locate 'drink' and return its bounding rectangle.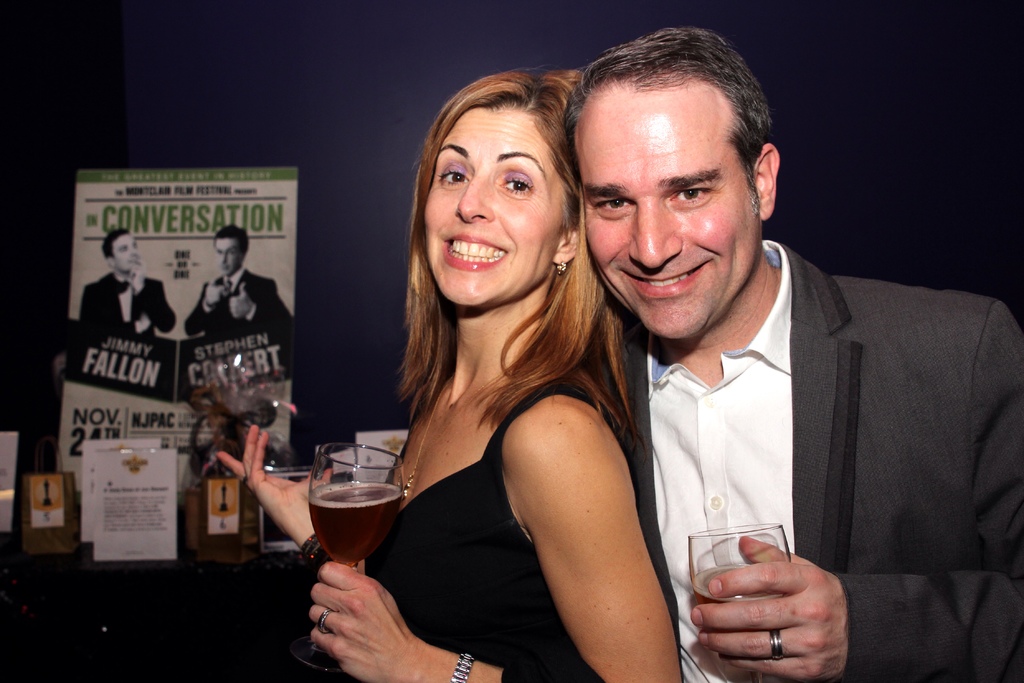
x1=692 y1=568 x2=786 y2=634.
